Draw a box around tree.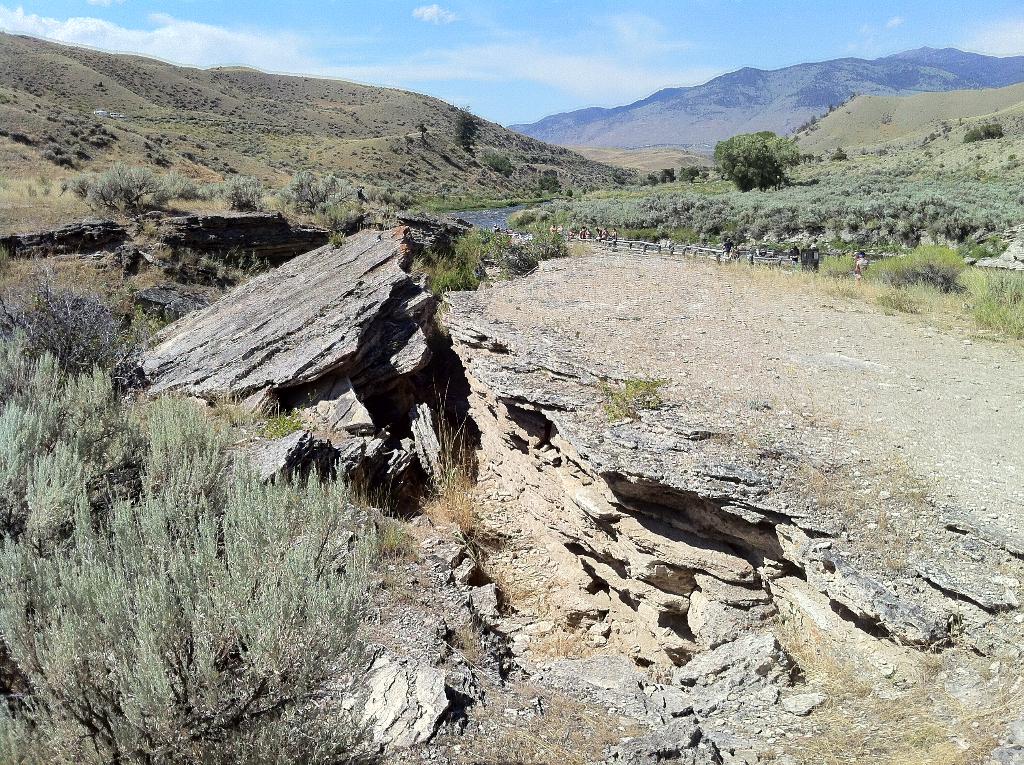
rect(57, 148, 78, 170).
